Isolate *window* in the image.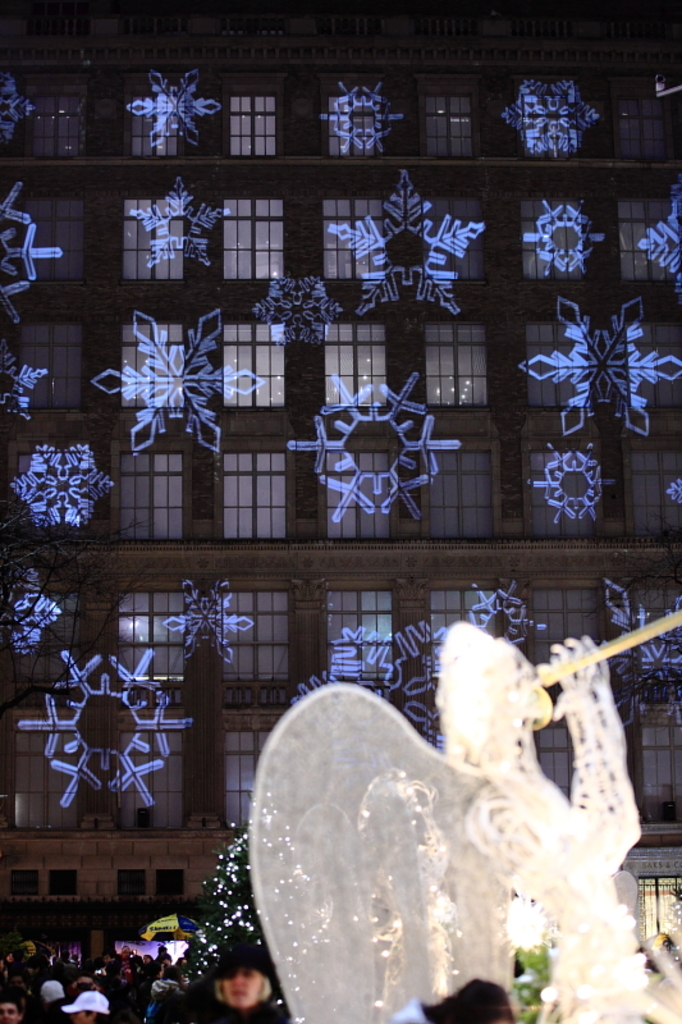
Isolated region: region(637, 700, 681, 818).
